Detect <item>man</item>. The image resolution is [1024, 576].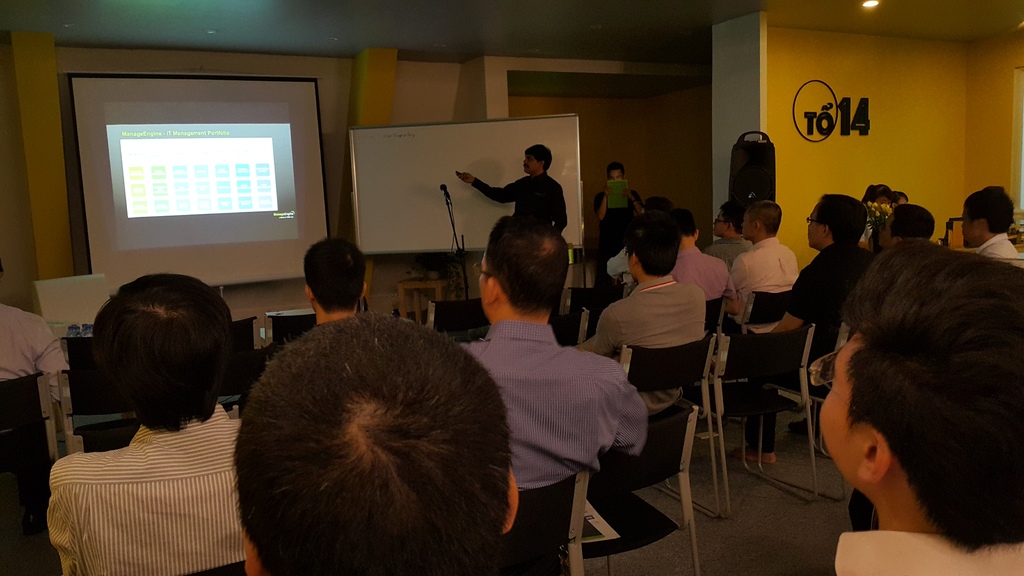
676:207:735:296.
